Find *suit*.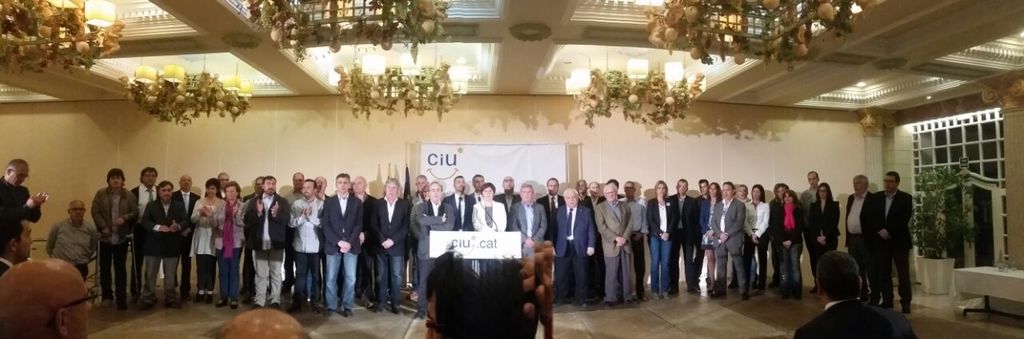
l=0, t=177, r=42, b=229.
